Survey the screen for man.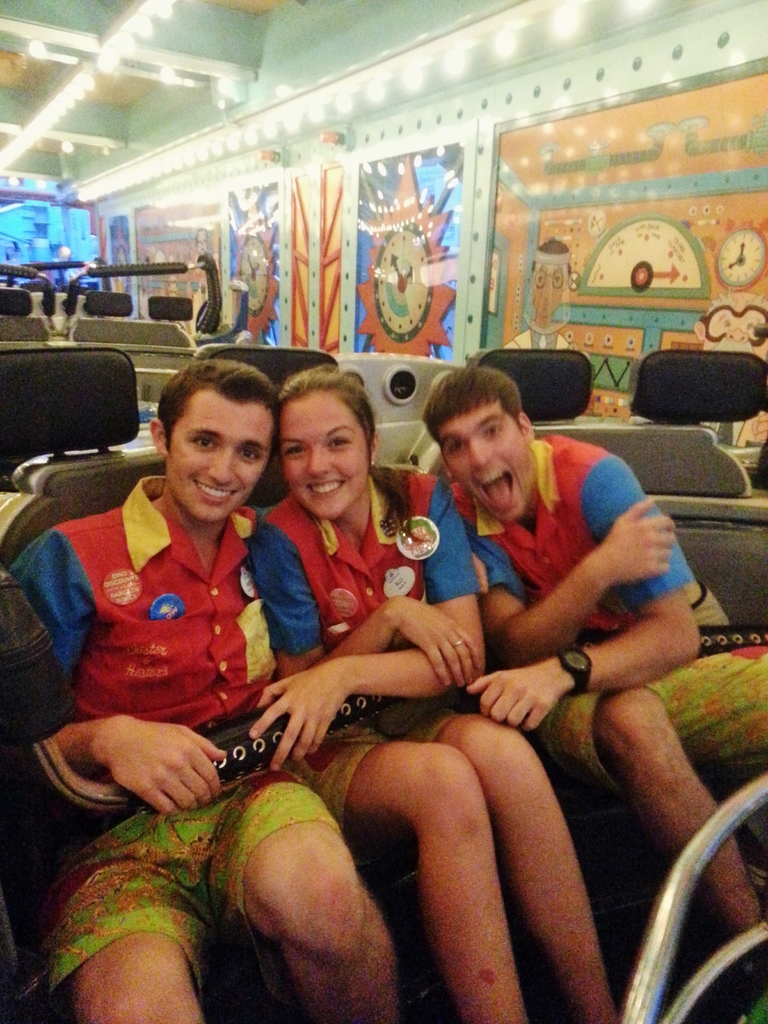
Survey found: (left=3, top=356, right=405, bottom=1023).
